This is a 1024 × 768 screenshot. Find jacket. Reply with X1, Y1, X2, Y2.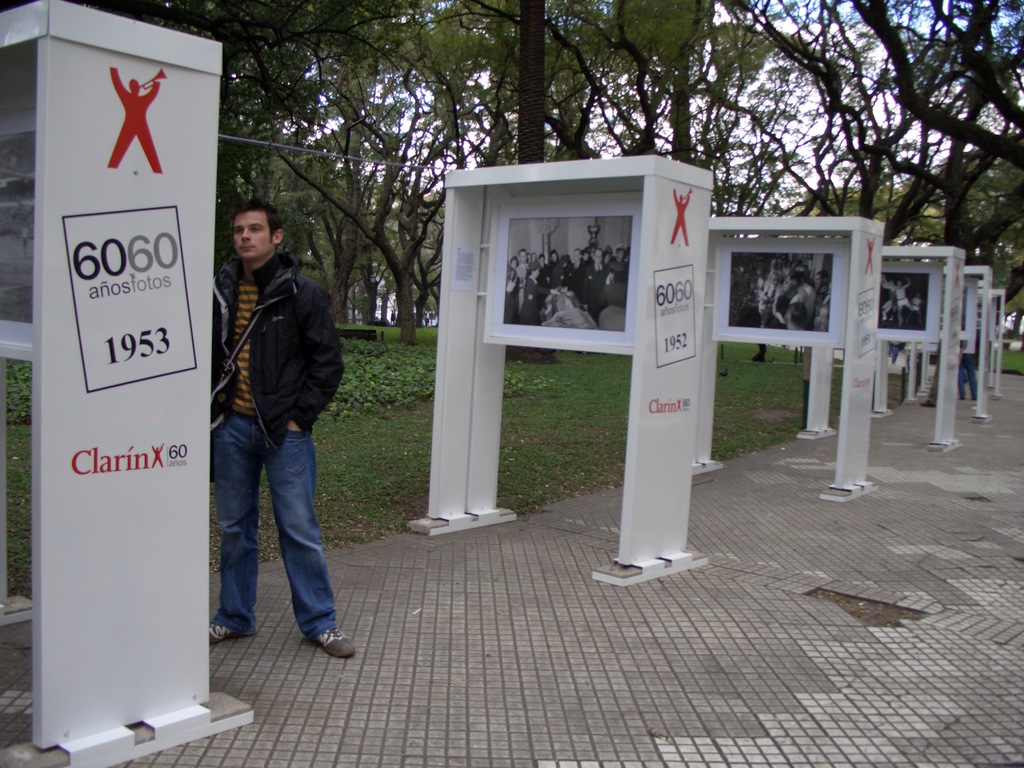
211, 250, 342, 445.
